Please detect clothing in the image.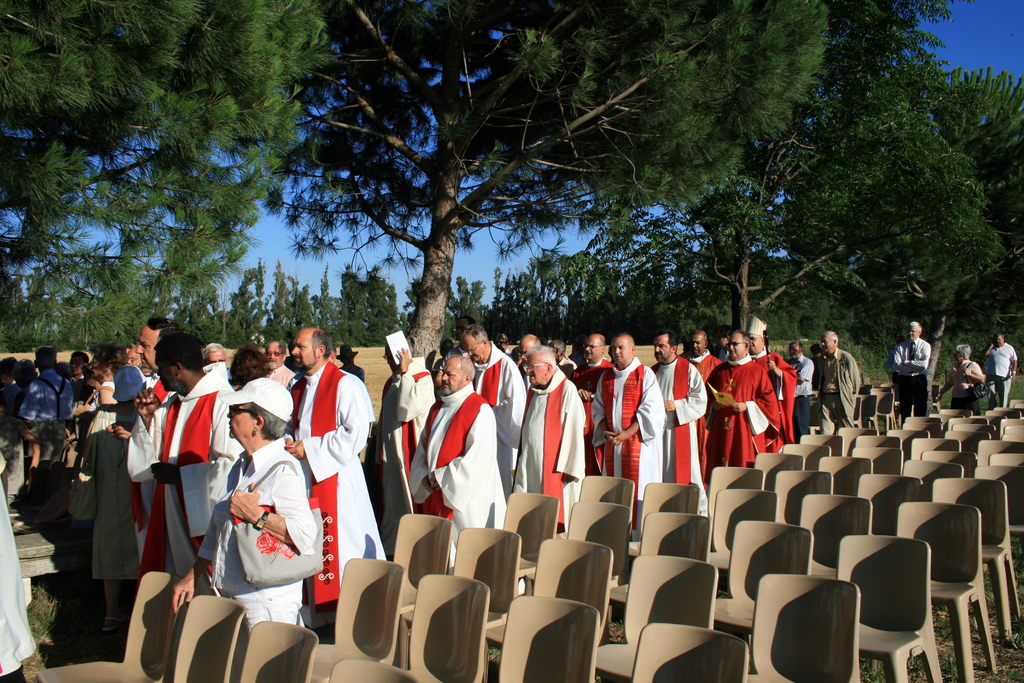
bbox=[378, 360, 436, 488].
